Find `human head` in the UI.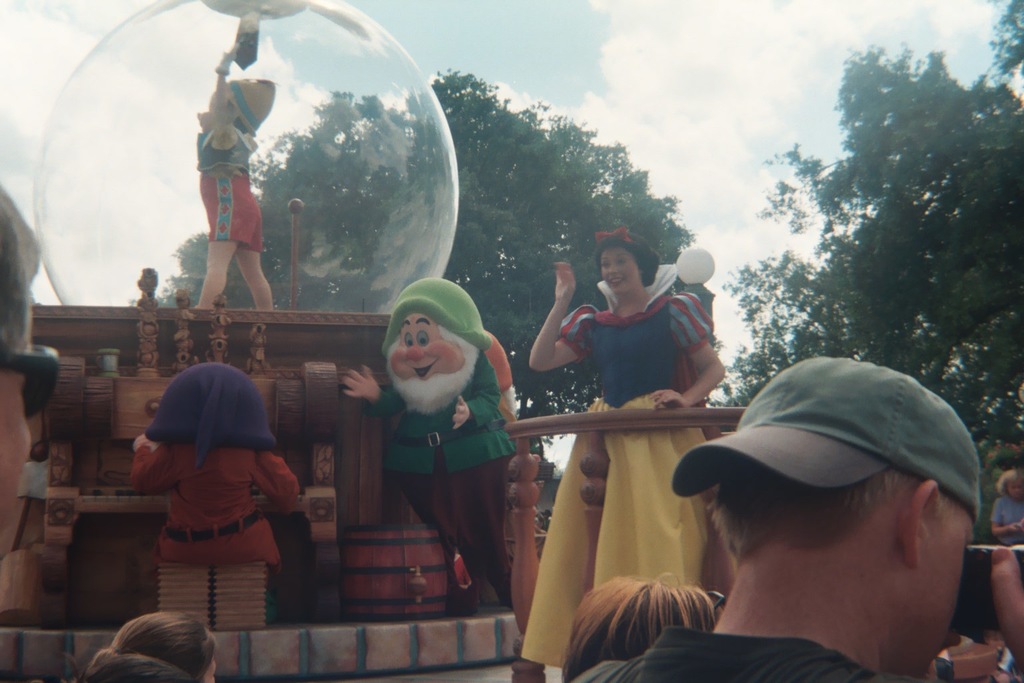
UI element at (0, 183, 65, 559).
